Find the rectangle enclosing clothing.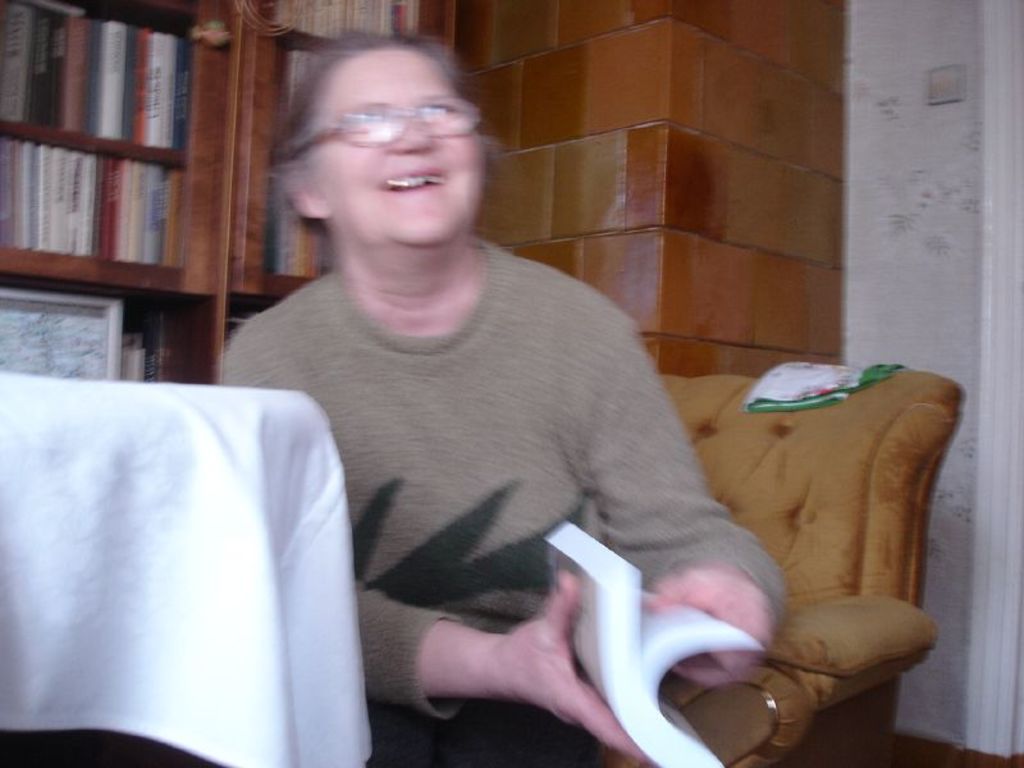
box(223, 186, 765, 717).
